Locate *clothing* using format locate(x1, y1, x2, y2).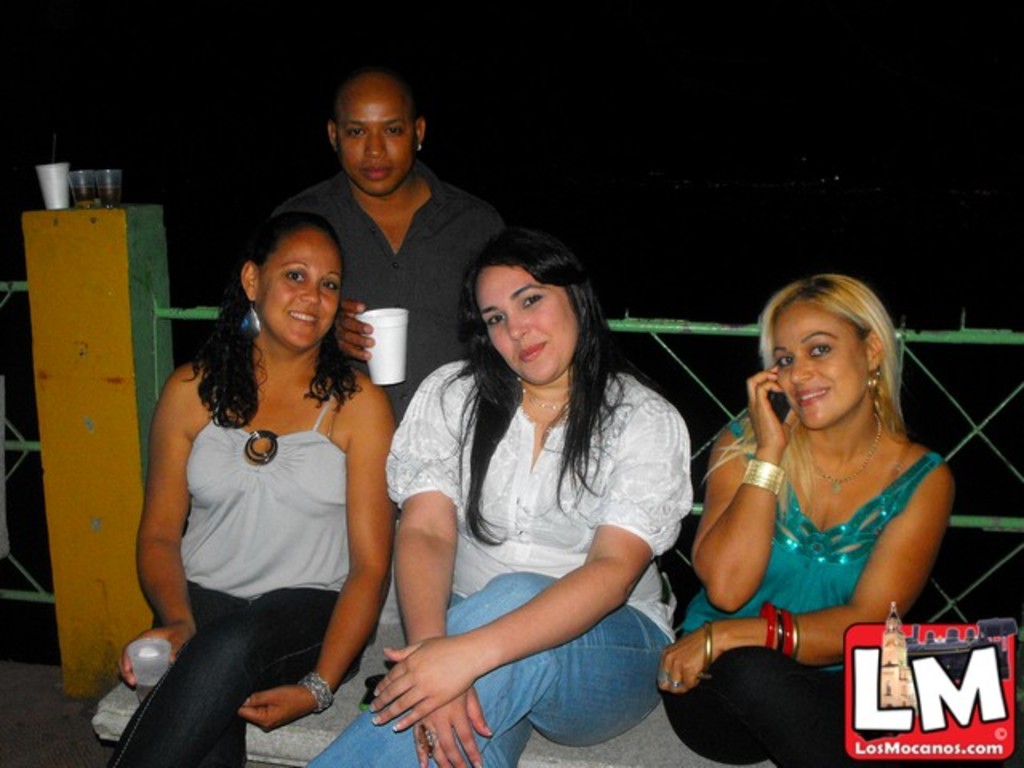
locate(302, 357, 699, 766).
